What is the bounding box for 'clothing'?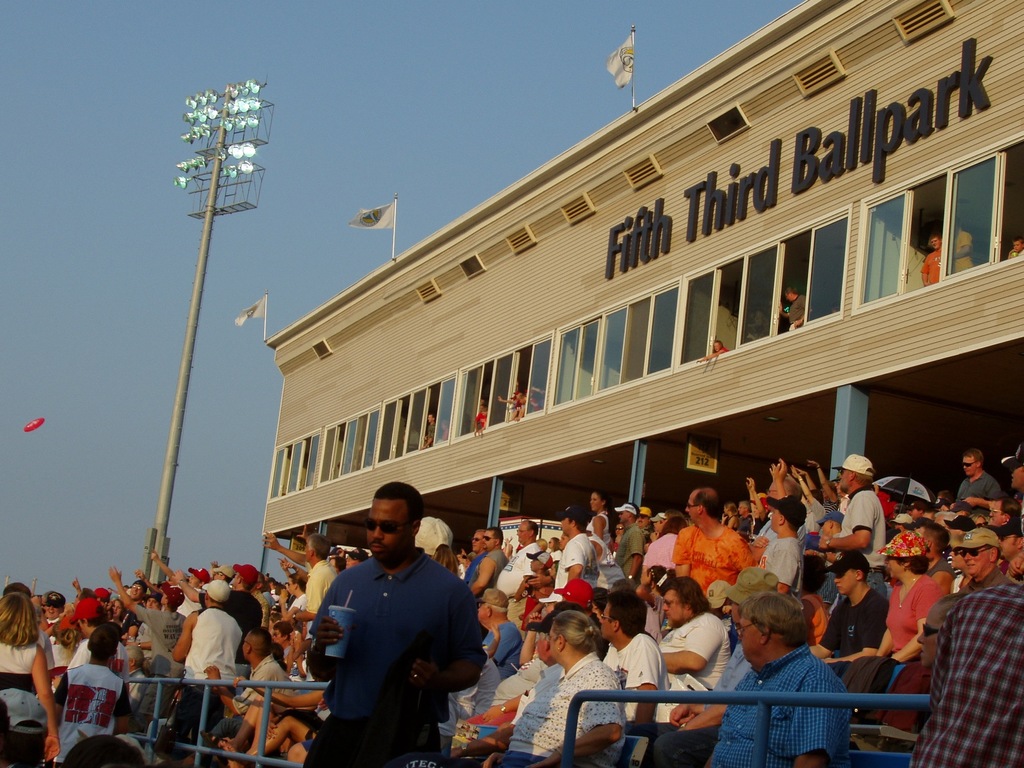
[x1=708, y1=640, x2=851, y2=767].
